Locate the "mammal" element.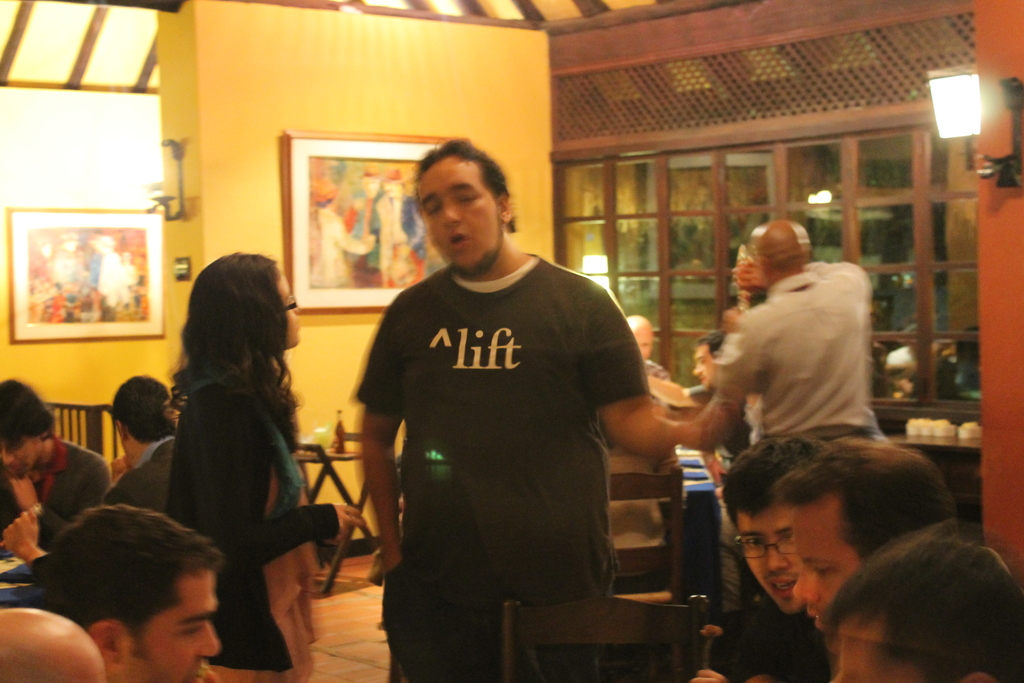
Element bbox: rect(99, 371, 189, 513).
